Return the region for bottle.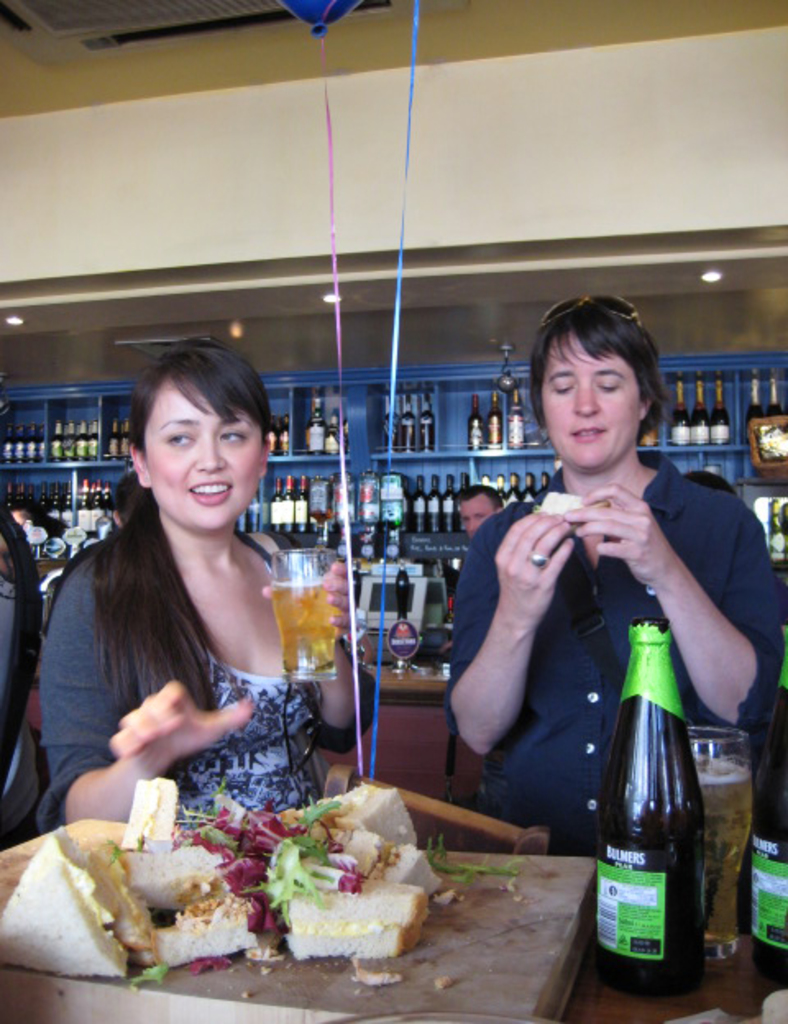
[left=428, top=471, right=450, bottom=535].
